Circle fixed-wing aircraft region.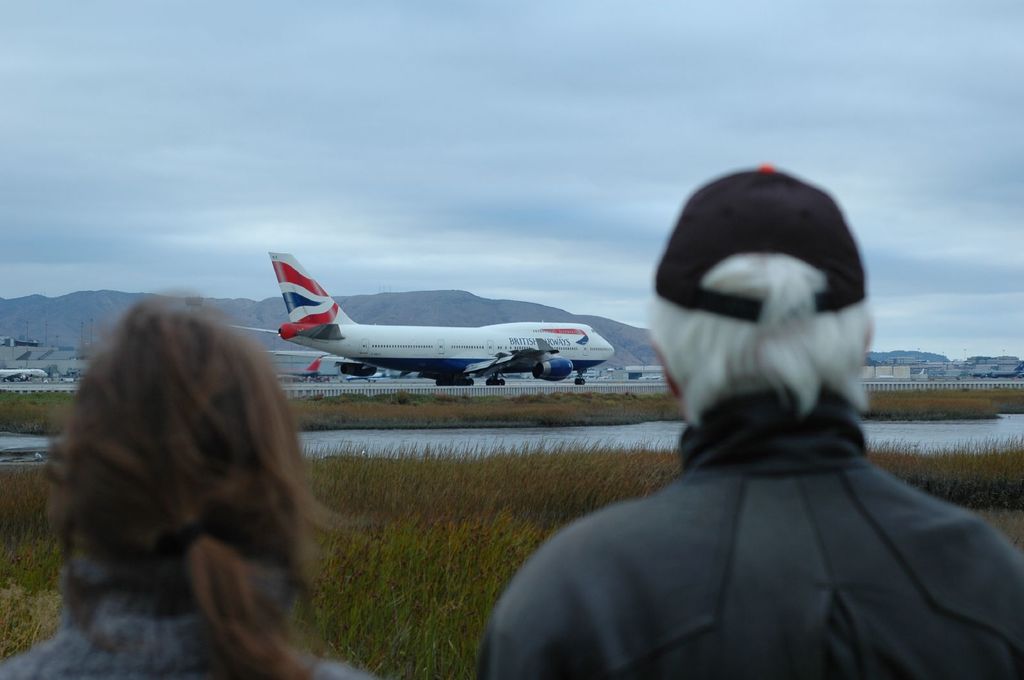
Region: BBox(228, 253, 614, 388).
